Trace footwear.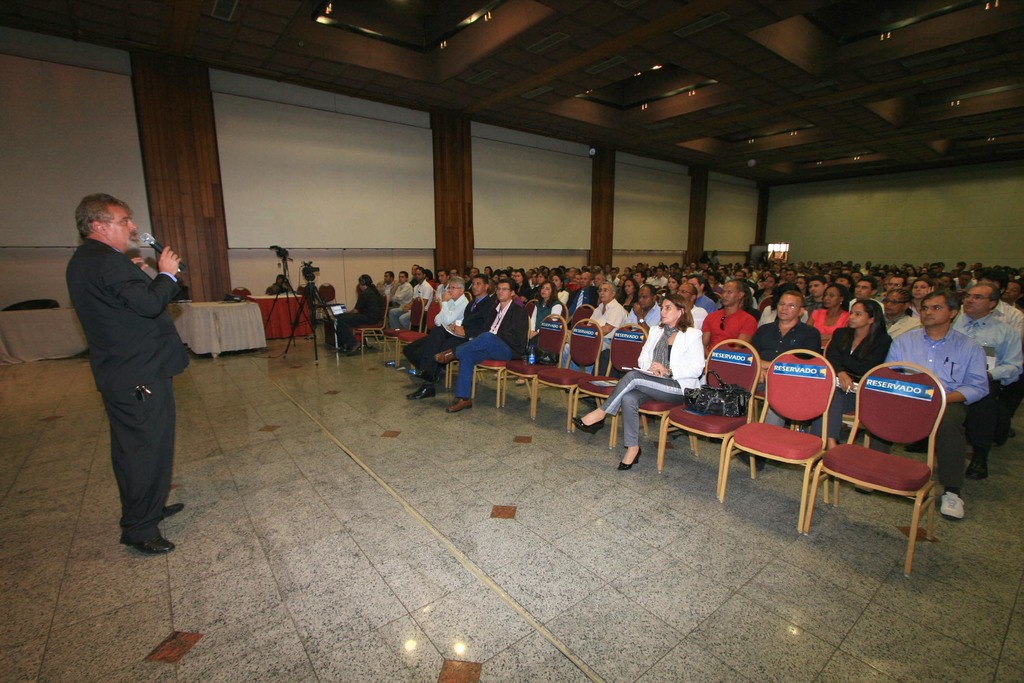
Traced to crop(447, 398, 473, 413).
